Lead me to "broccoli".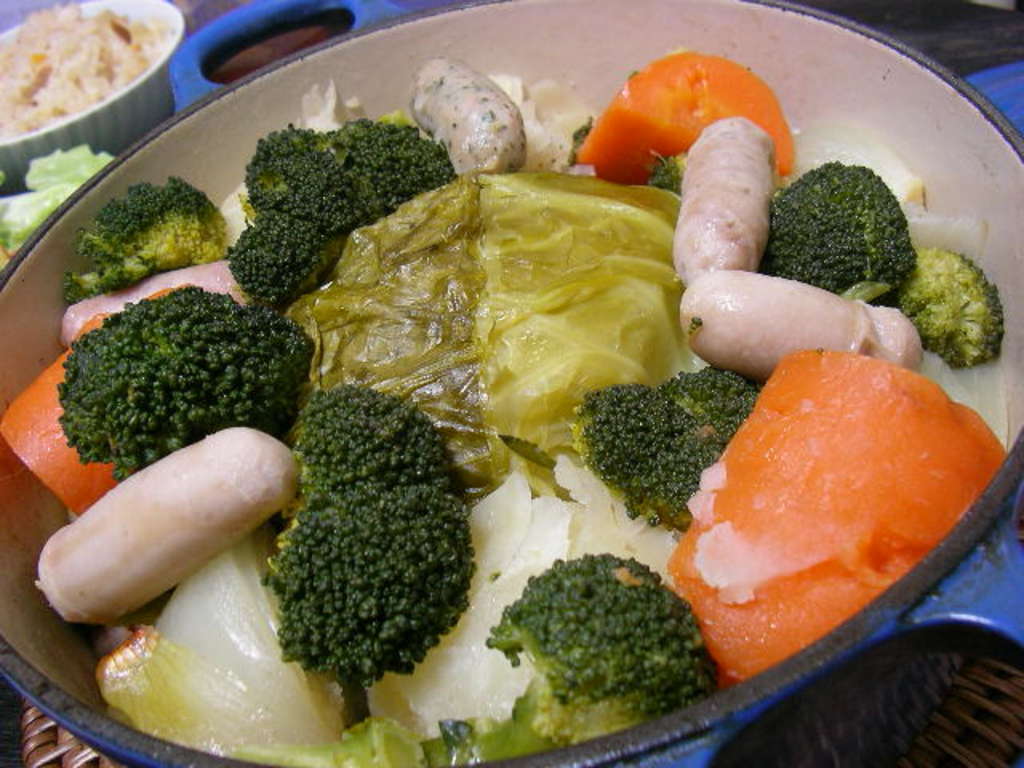
Lead to bbox=[59, 174, 232, 296].
